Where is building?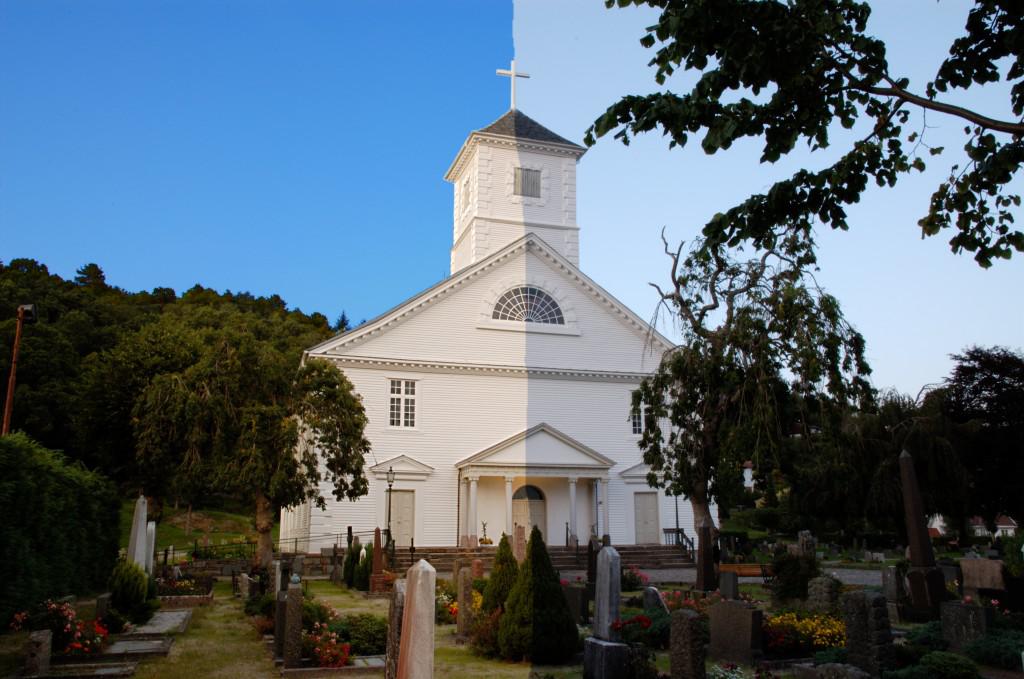
277/62/687/580.
